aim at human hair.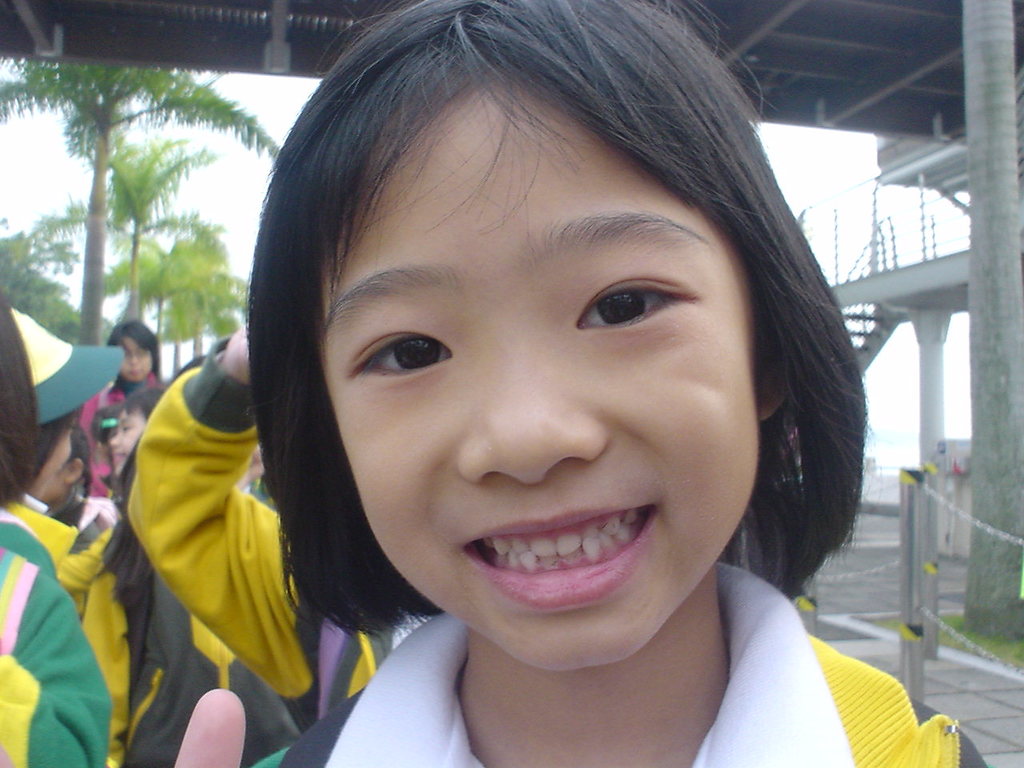
Aimed at 55:417:91:471.
